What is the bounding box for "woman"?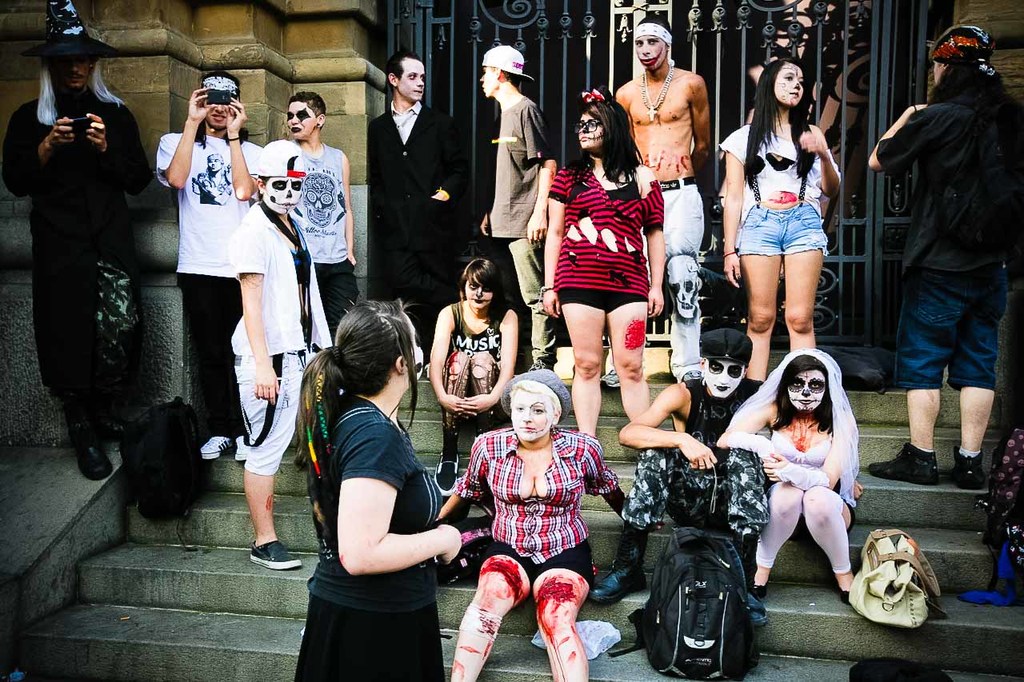
left=426, top=257, right=519, bottom=486.
